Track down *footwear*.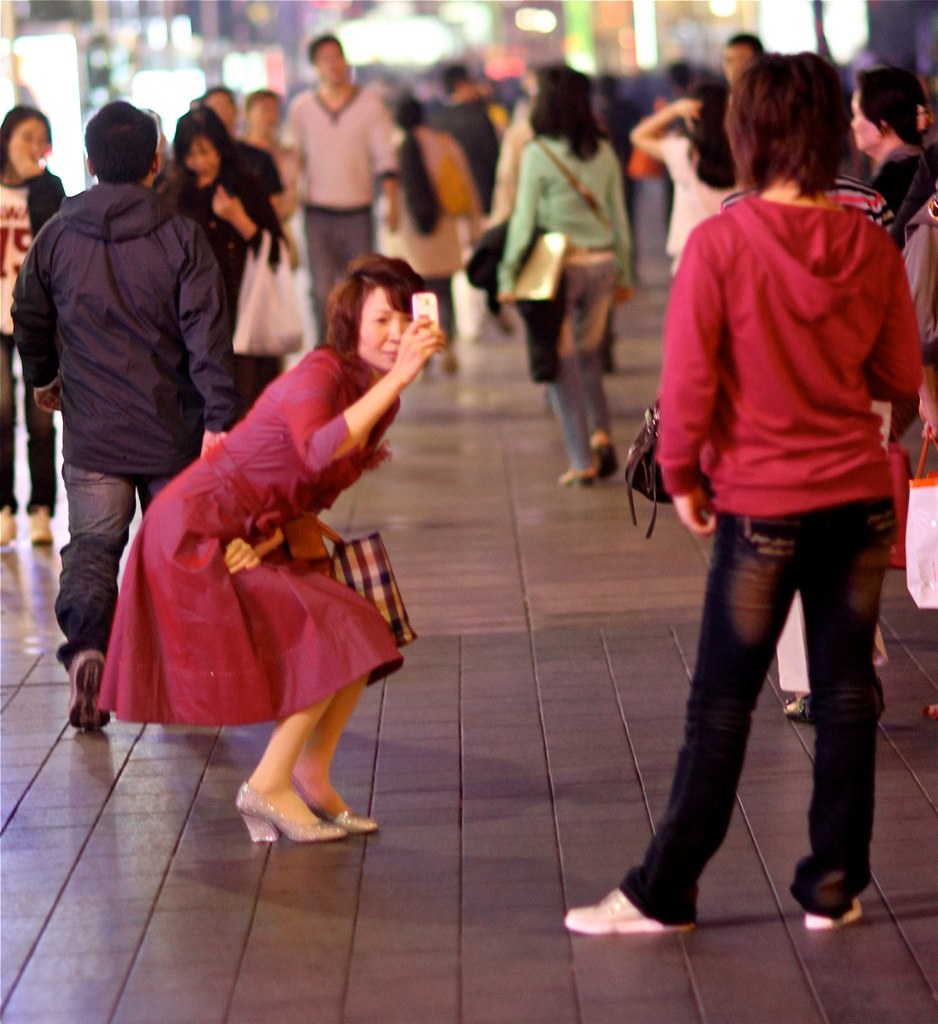
Tracked to (802, 903, 863, 932).
